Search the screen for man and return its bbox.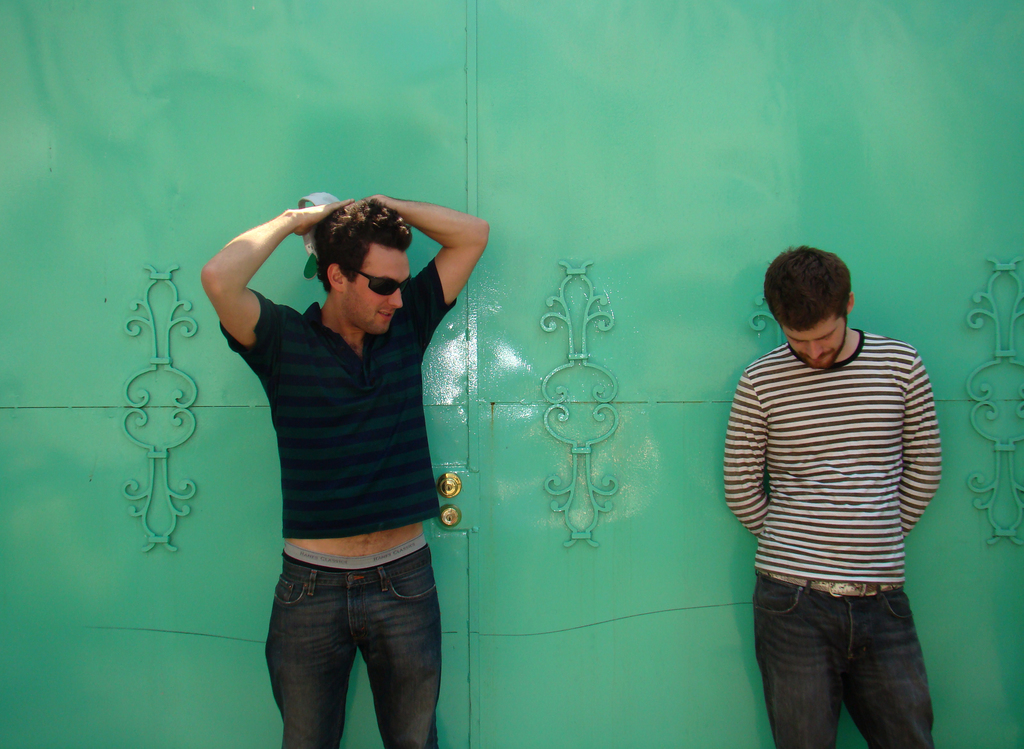
Found: <bbox>196, 195, 490, 748</bbox>.
